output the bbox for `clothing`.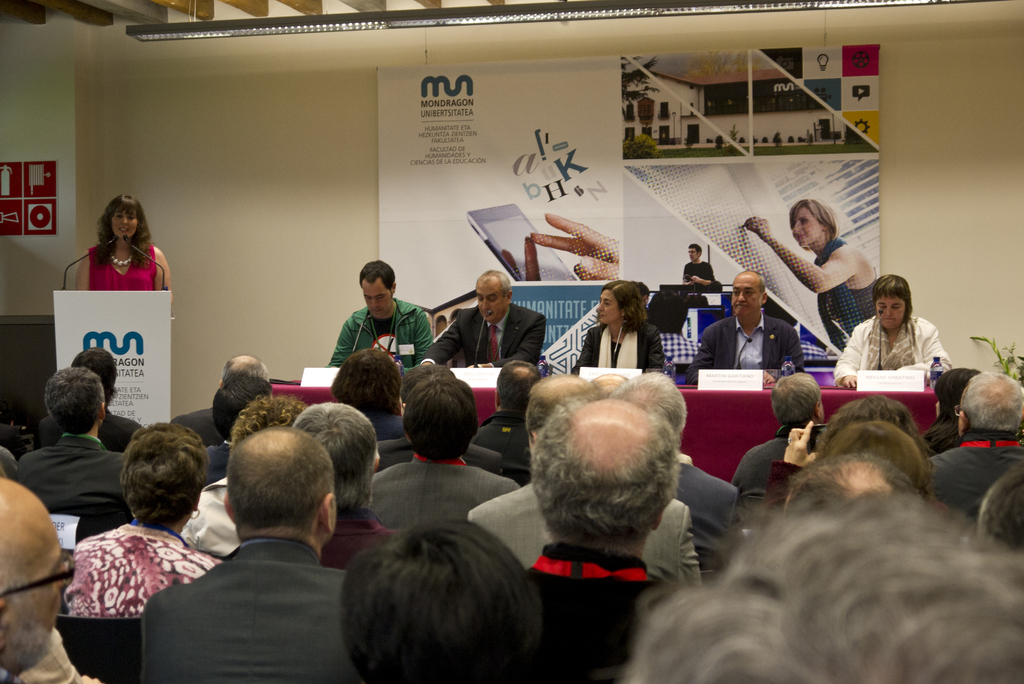
bbox(572, 322, 667, 377).
